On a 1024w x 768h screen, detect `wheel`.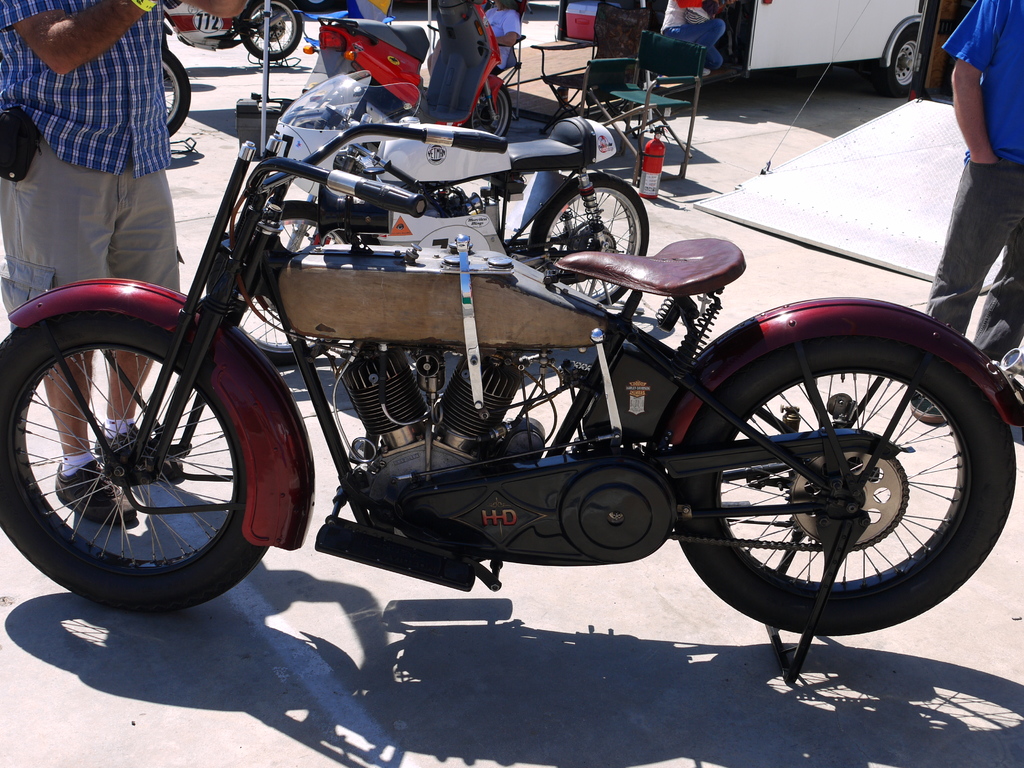
(x1=237, y1=1, x2=305, y2=58).
